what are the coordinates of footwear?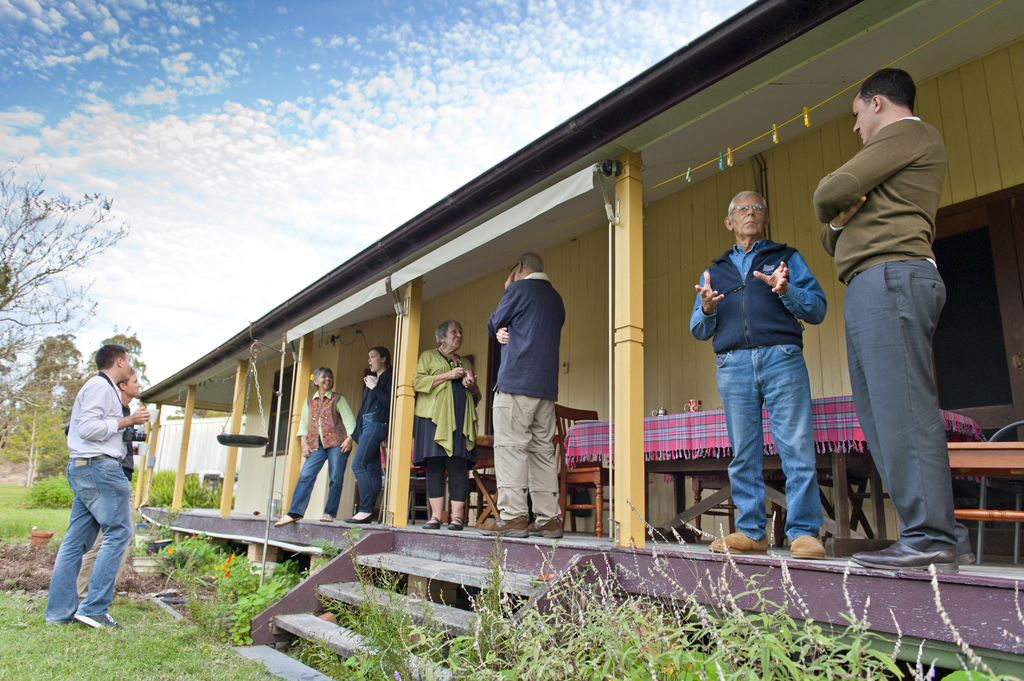
(343,514,371,523).
